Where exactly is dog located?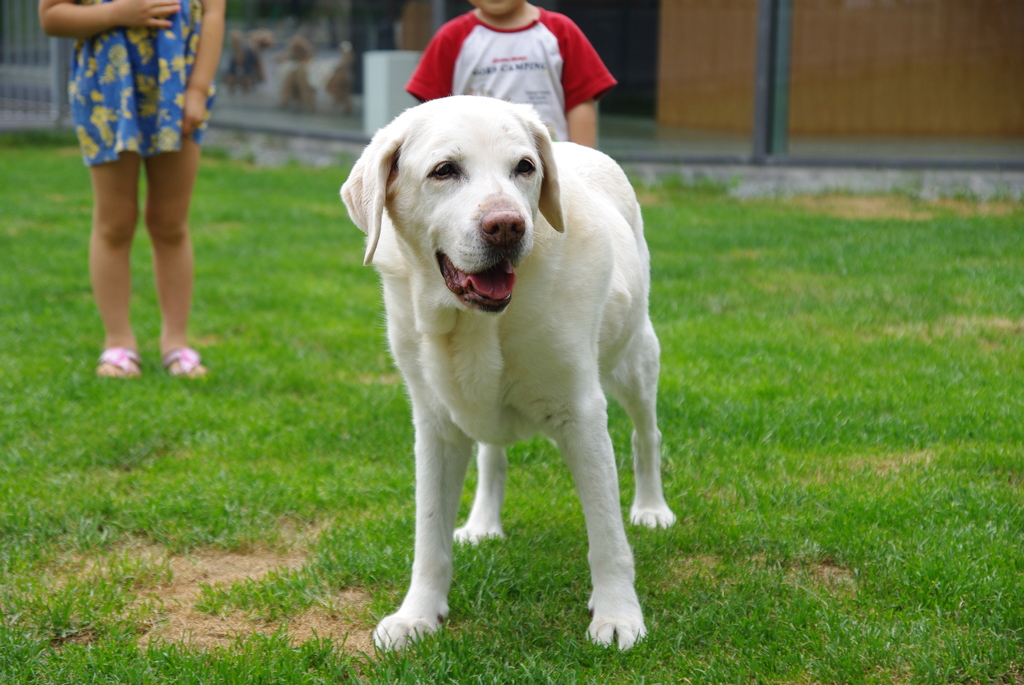
Its bounding box is {"left": 337, "top": 96, "right": 676, "bottom": 656}.
